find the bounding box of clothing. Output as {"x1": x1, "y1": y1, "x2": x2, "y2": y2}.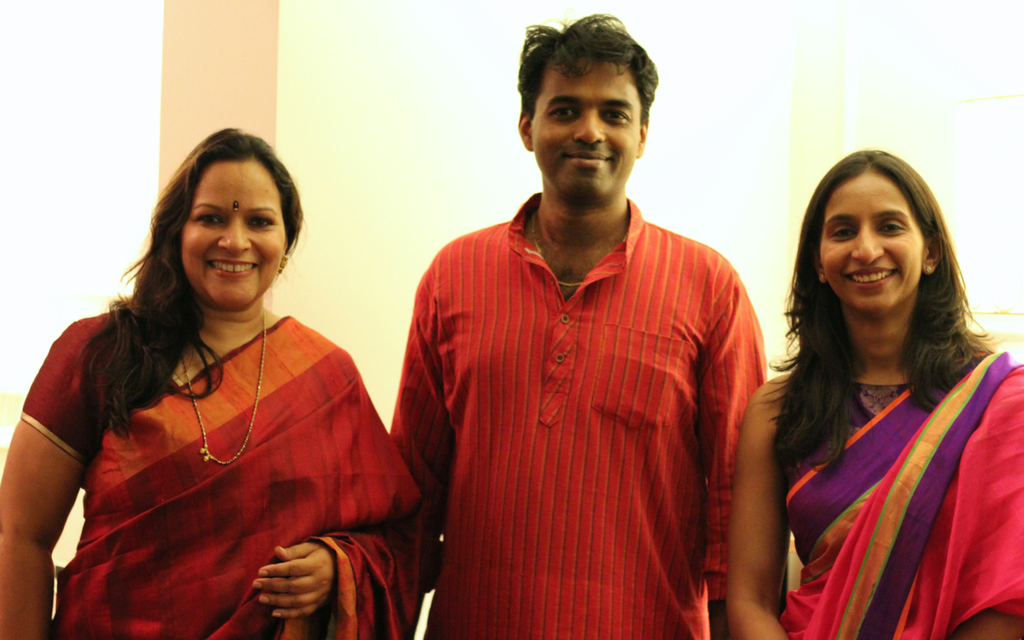
{"x1": 16, "y1": 318, "x2": 450, "y2": 639}.
